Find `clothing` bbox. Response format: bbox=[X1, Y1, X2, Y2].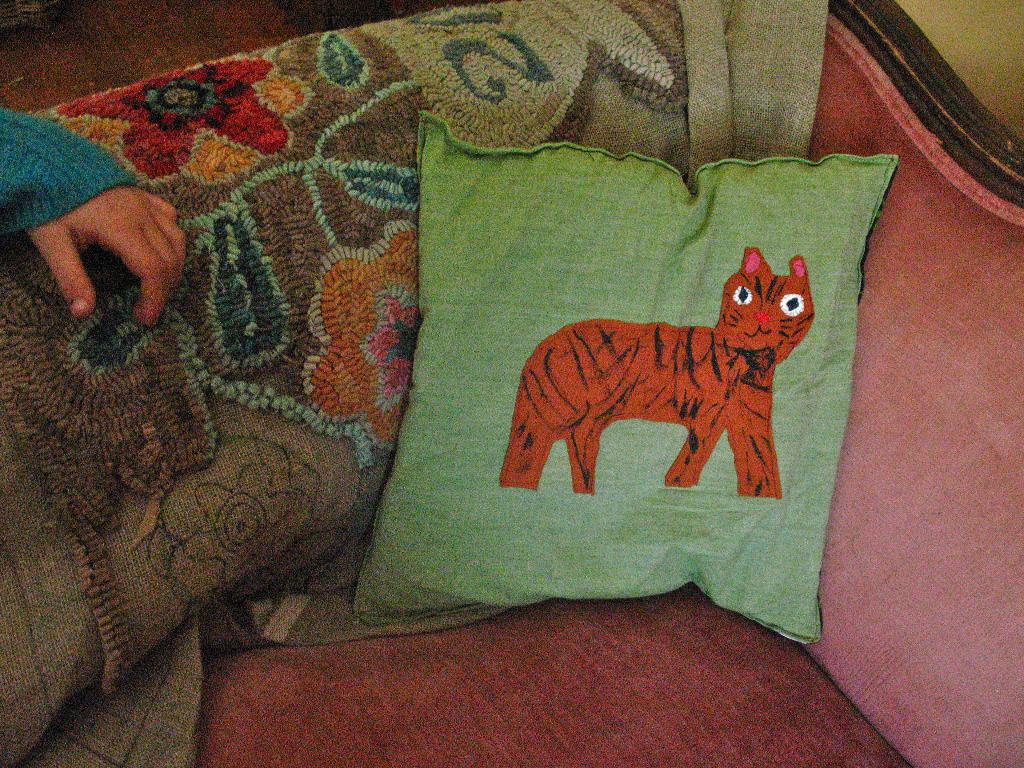
bbox=[0, 103, 136, 242].
